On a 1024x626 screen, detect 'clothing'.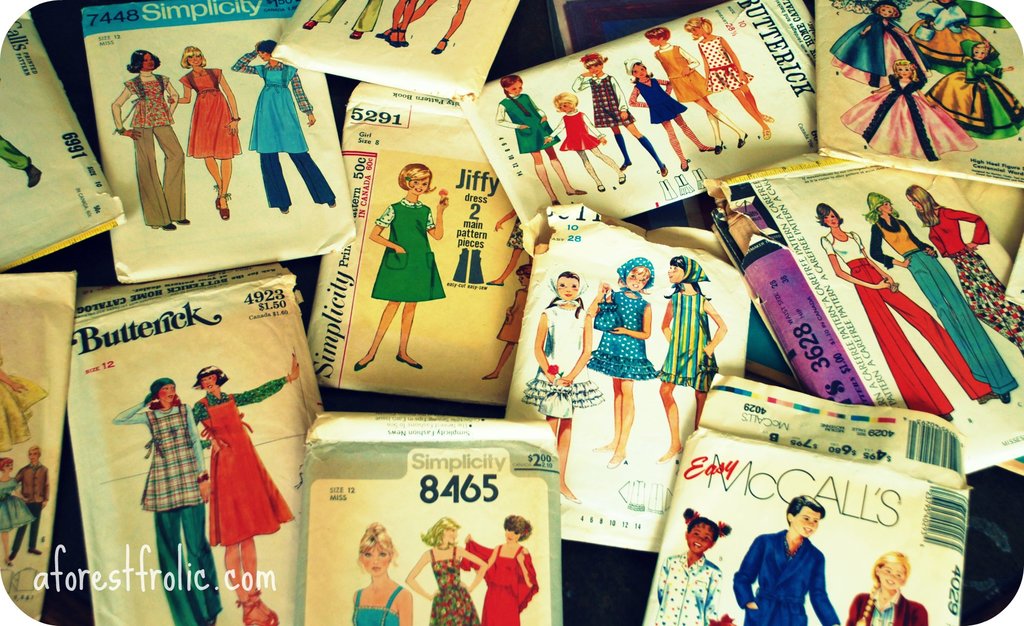
rect(524, 299, 598, 413).
